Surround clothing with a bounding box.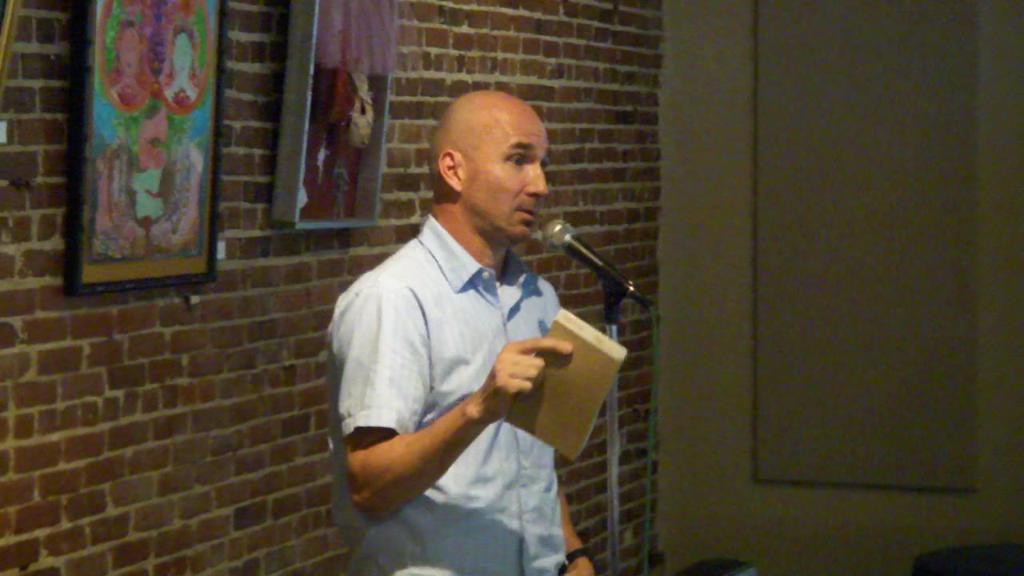
BBox(313, 206, 599, 575).
